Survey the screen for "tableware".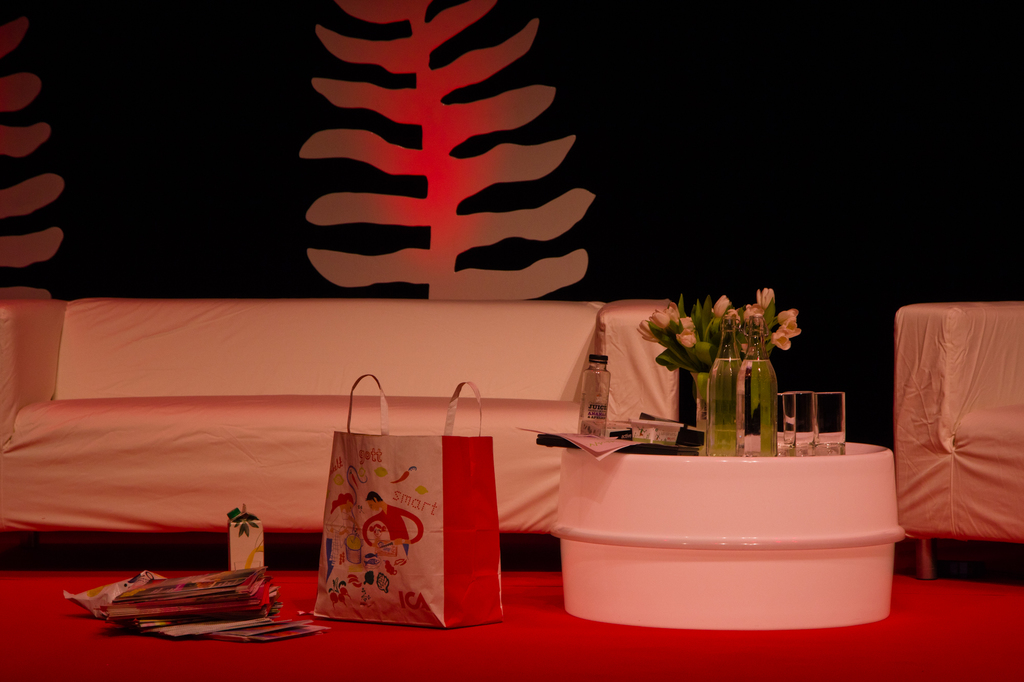
Survey found: pyautogui.locateOnScreen(814, 392, 850, 461).
